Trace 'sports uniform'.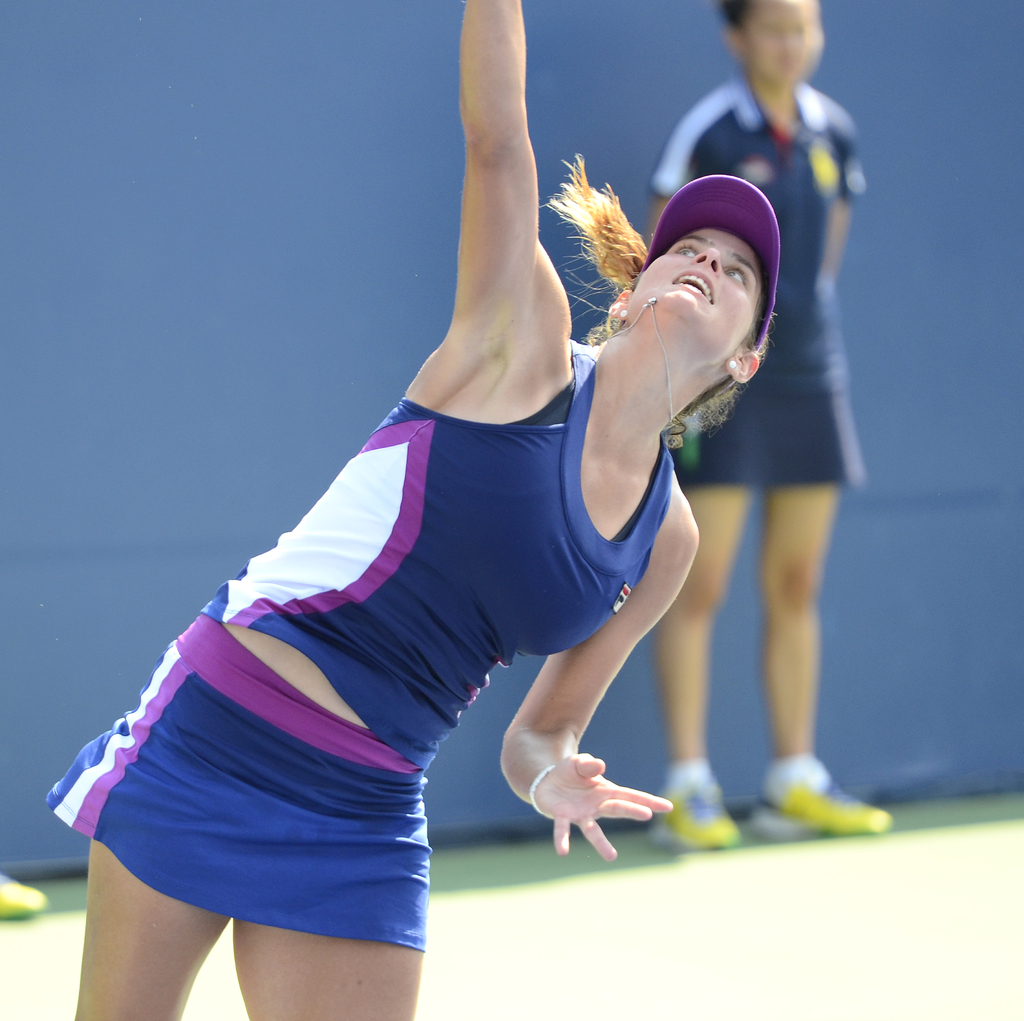
Traced to select_region(649, 74, 895, 849).
